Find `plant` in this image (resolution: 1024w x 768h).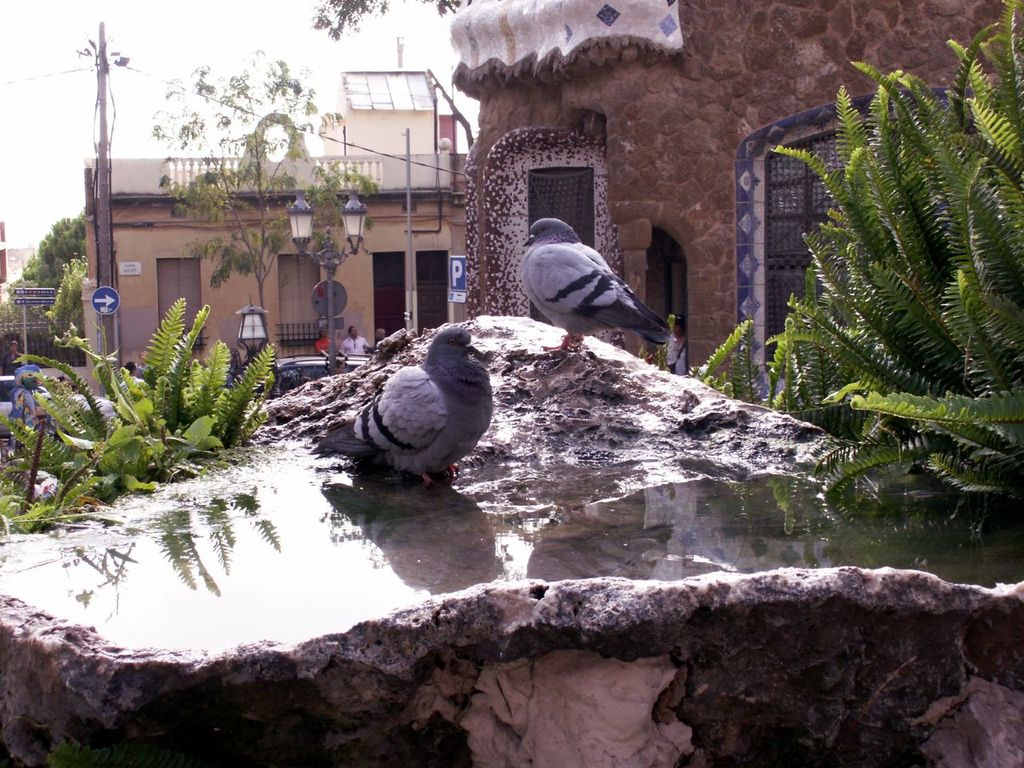
region(642, 306, 669, 372).
